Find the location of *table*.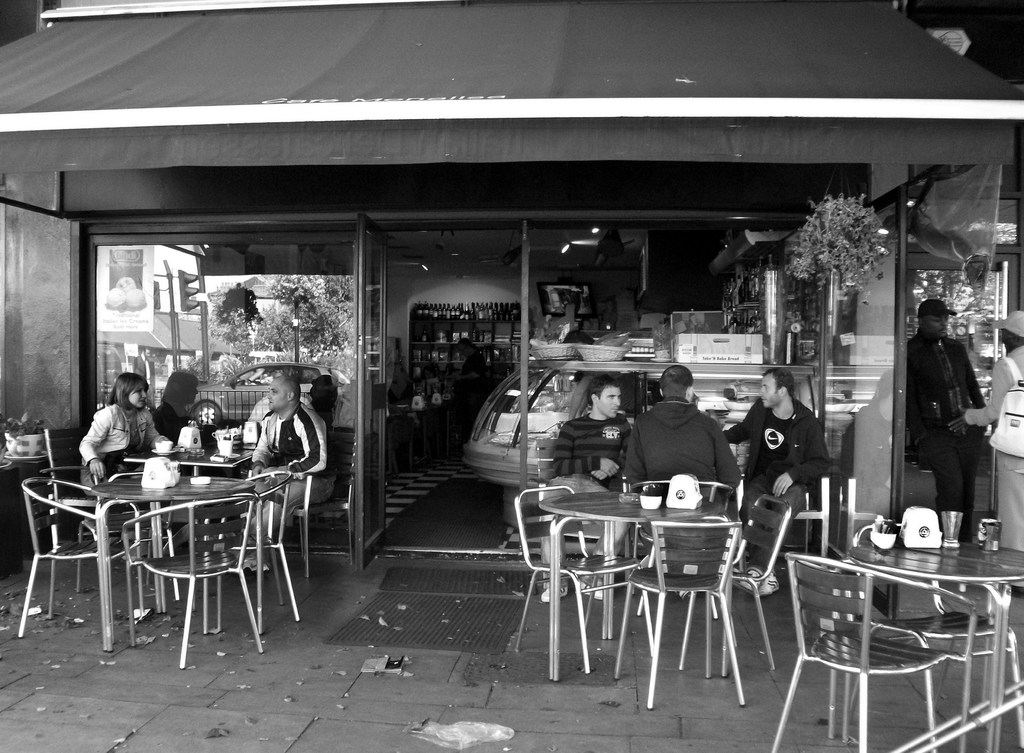
Location: locate(538, 487, 744, 687).
